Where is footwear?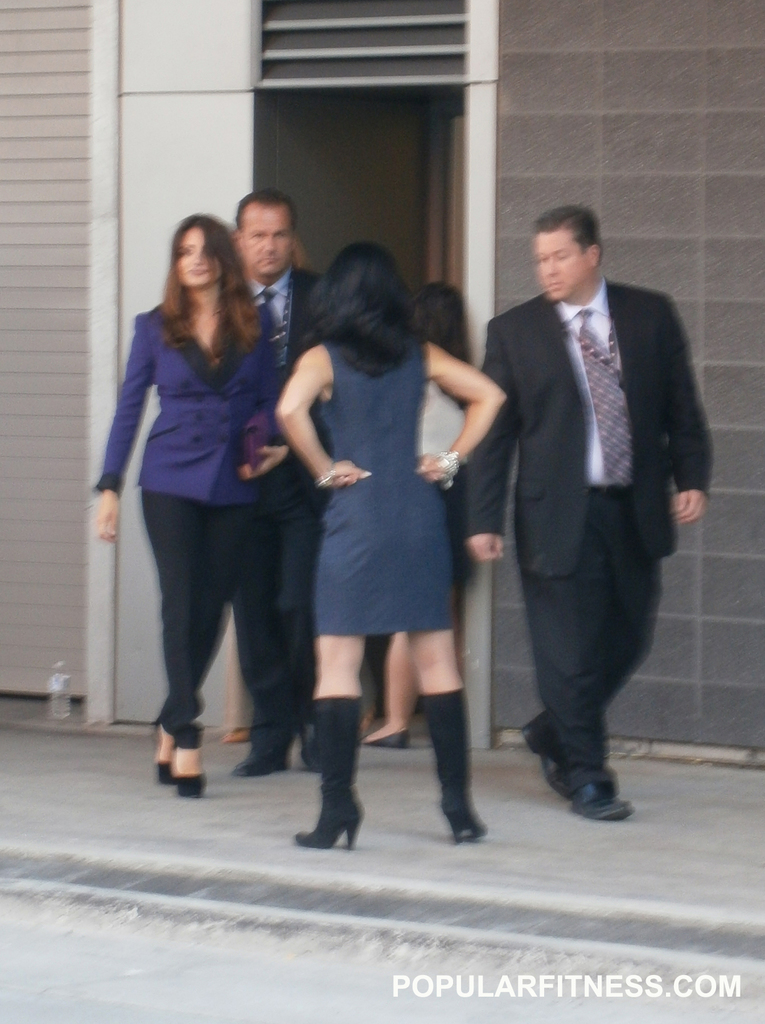
box(523, 721, 575, 800).
